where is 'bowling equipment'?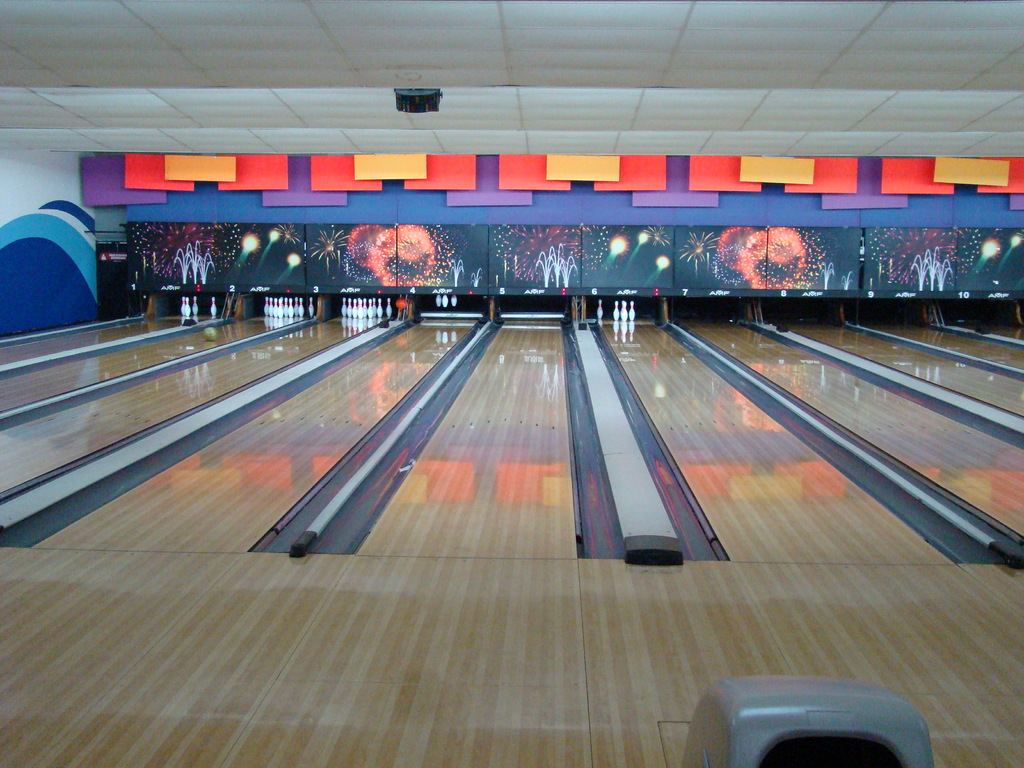
[680,678,937,767].
